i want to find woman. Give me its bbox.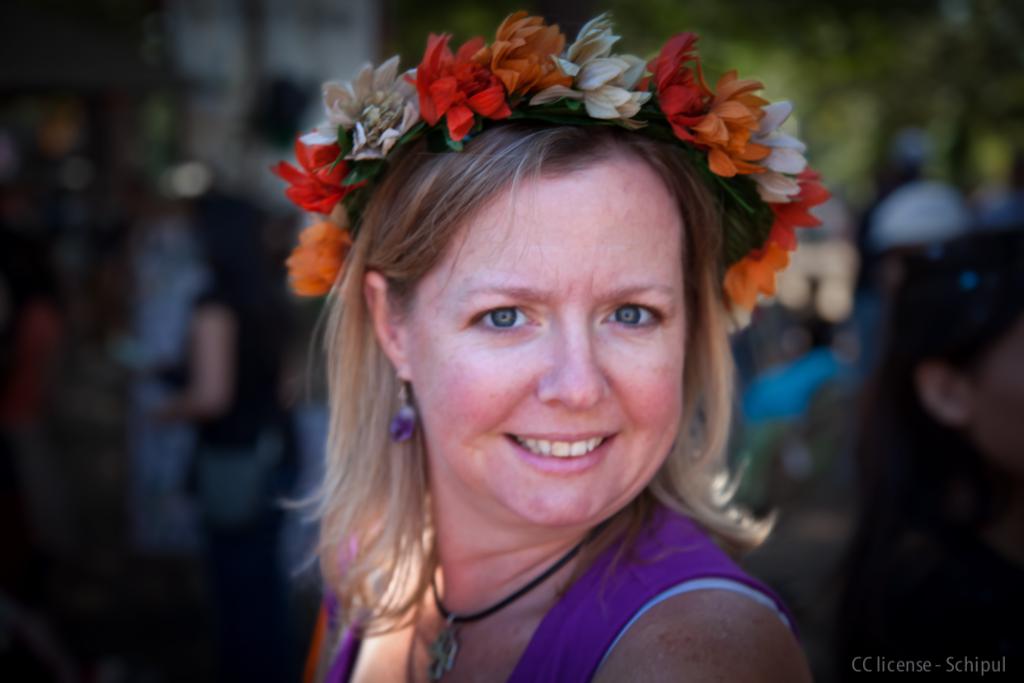
bbox(277, 76, 818, 680).
